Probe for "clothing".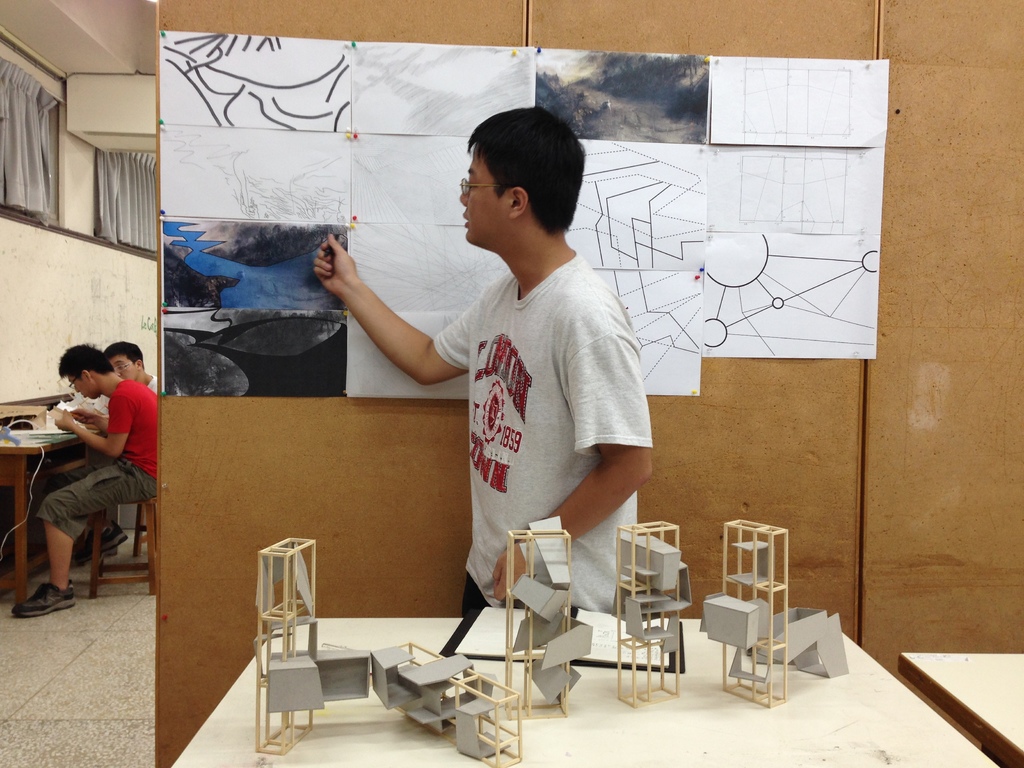
Probe result: left=40, top=378, right=166, bottom=542.
